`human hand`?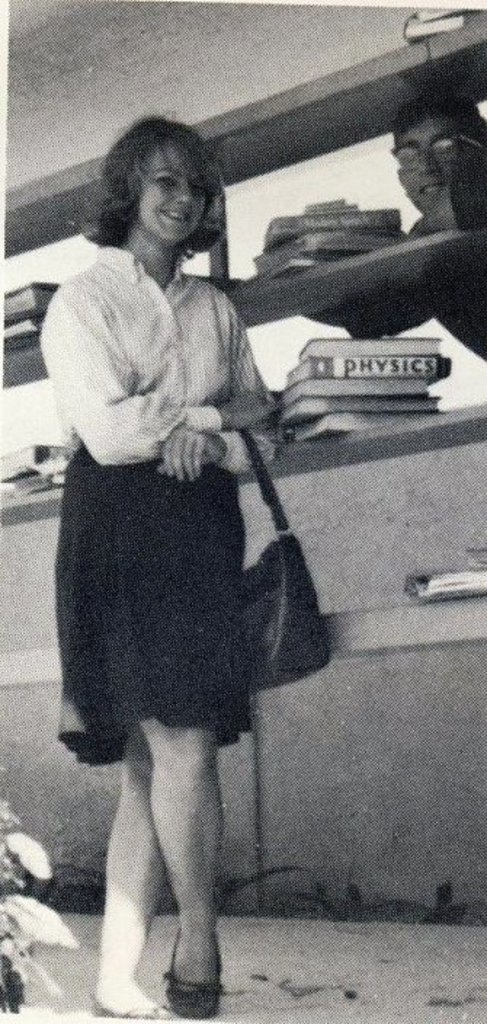
<bbox>164, 426, 218, 477</bbox>
